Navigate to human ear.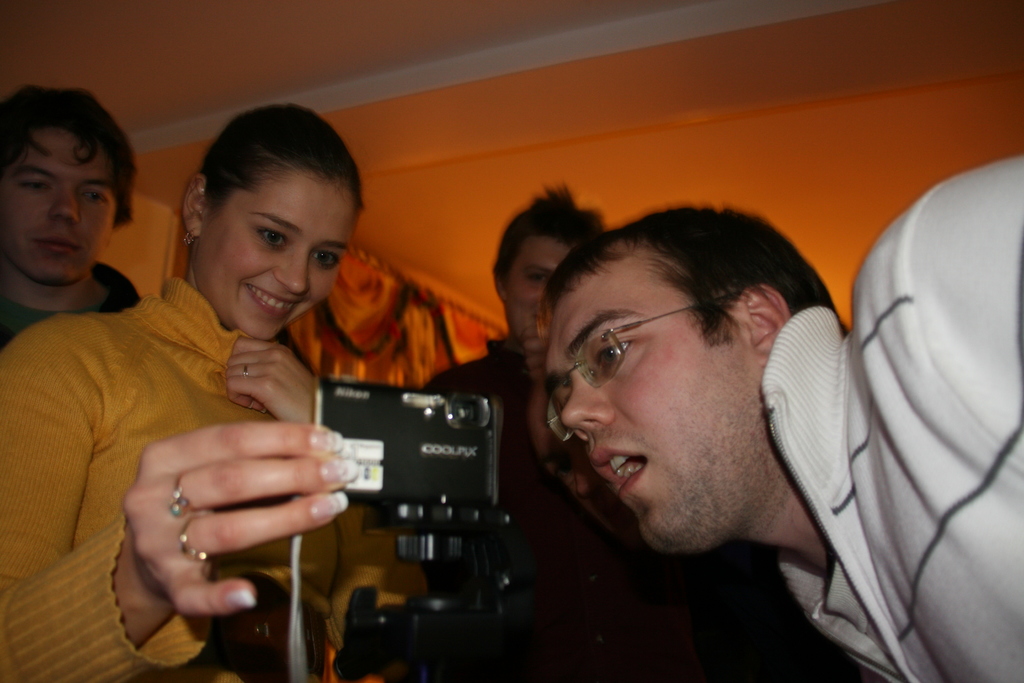
Navigation target: bbox=(491, 264, 511, 300).
